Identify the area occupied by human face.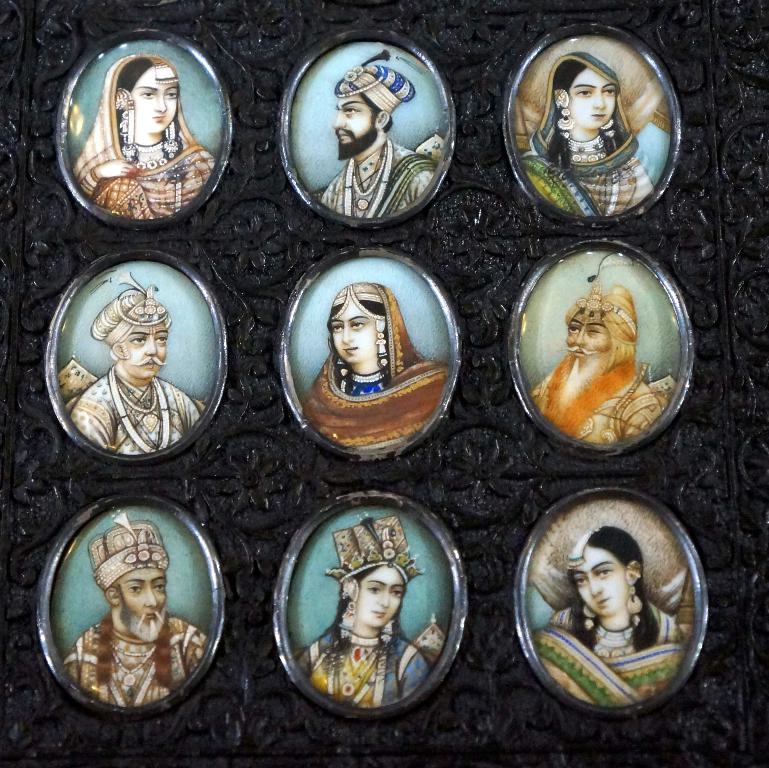
Area: (left=569, top=59, right=617, bottom=132).
